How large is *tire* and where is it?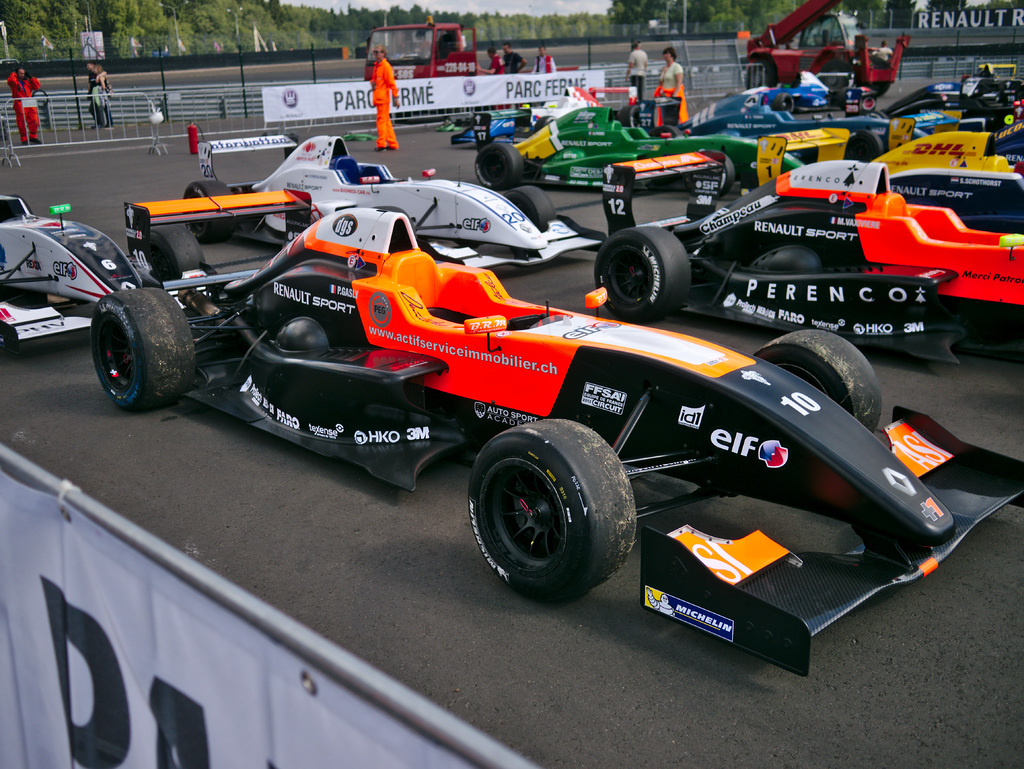
Bounding box: bbox(503, 183, 557, 229).
